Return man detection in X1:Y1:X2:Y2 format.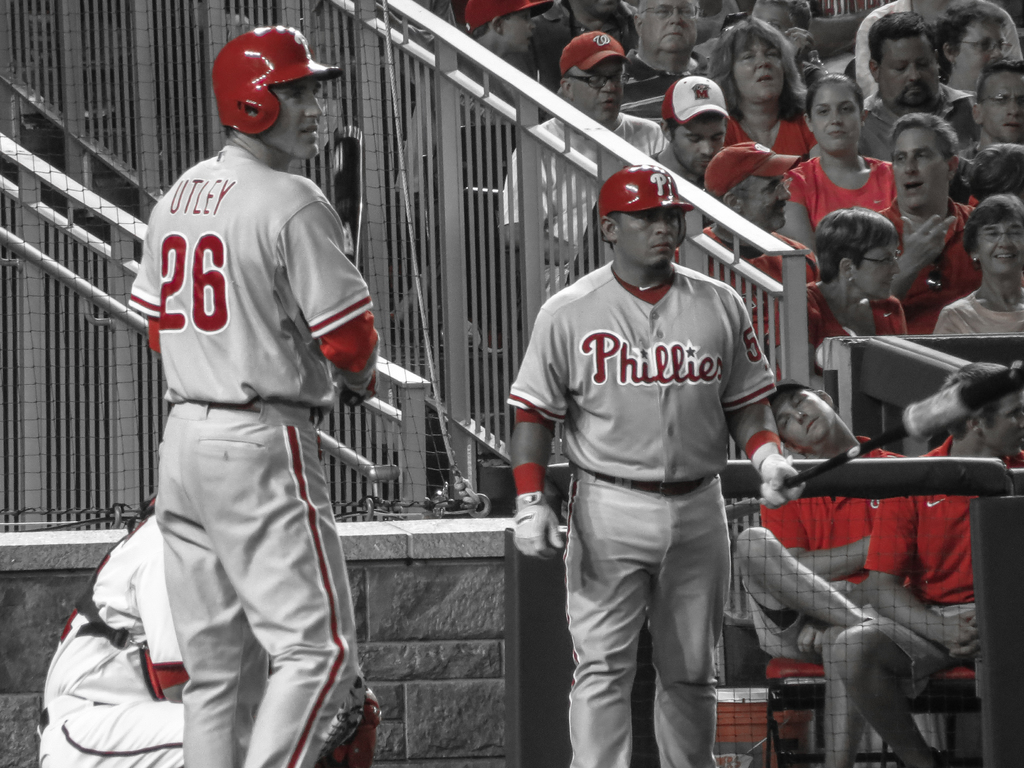
458:0:639:124.
